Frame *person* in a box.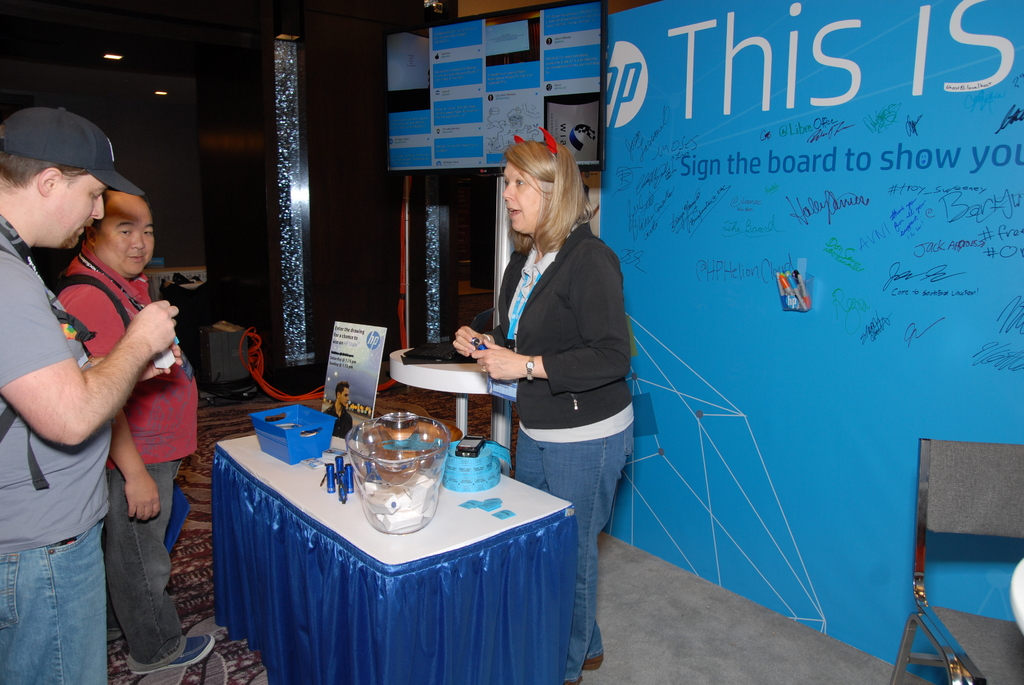
x1=451, y1=138, x2=639, y2=684.
